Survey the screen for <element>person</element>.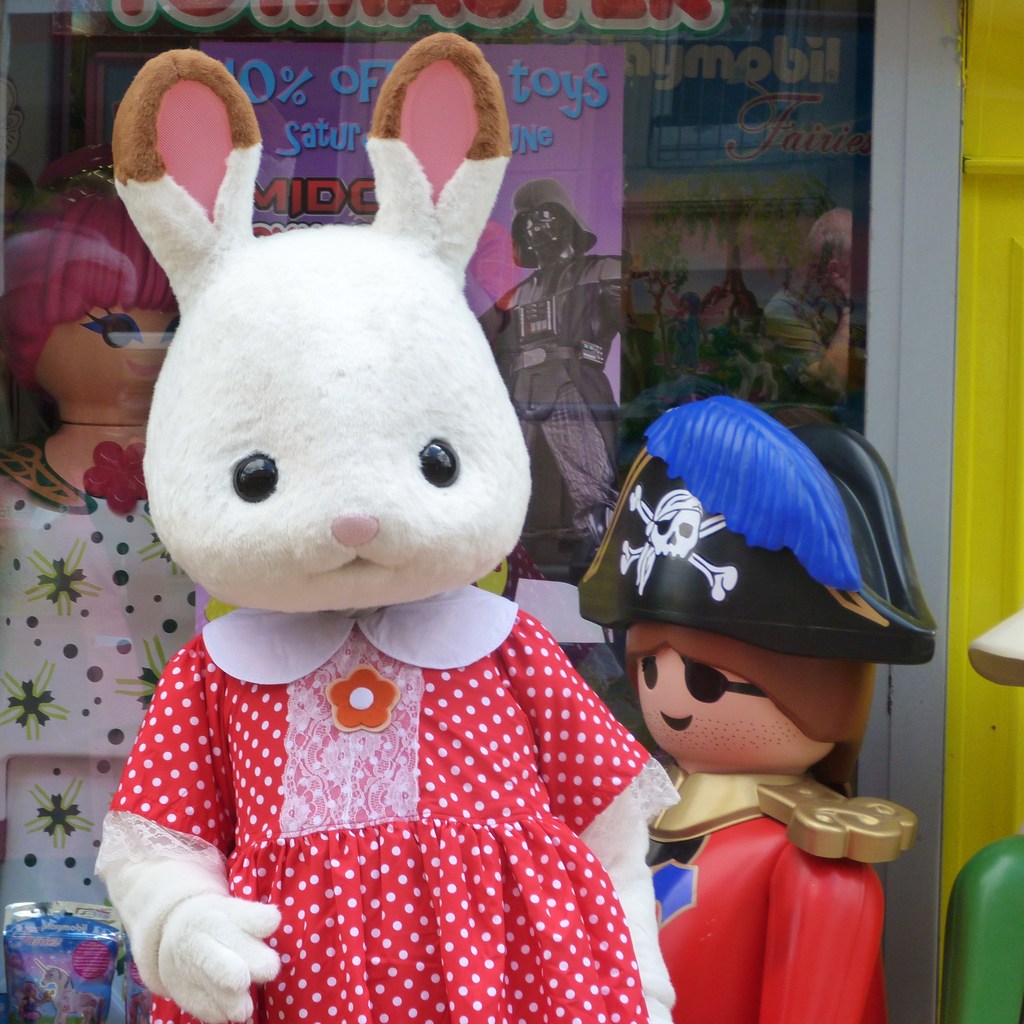
Survey found: (750, 204, 855, 408).
